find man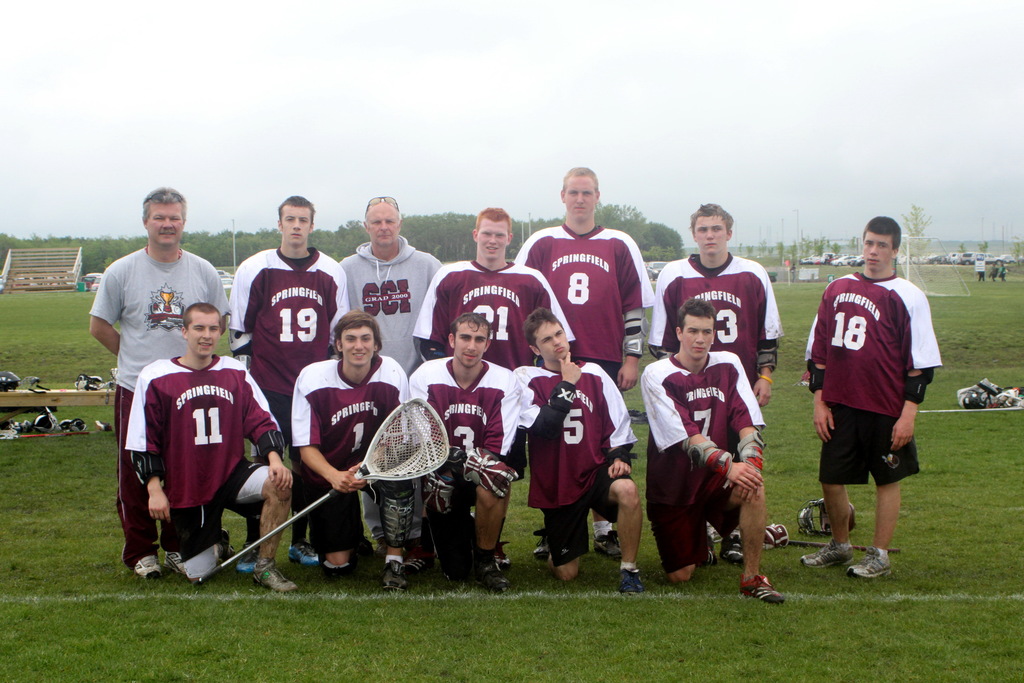
(left=85, top=185, right=236, bottom=584)
